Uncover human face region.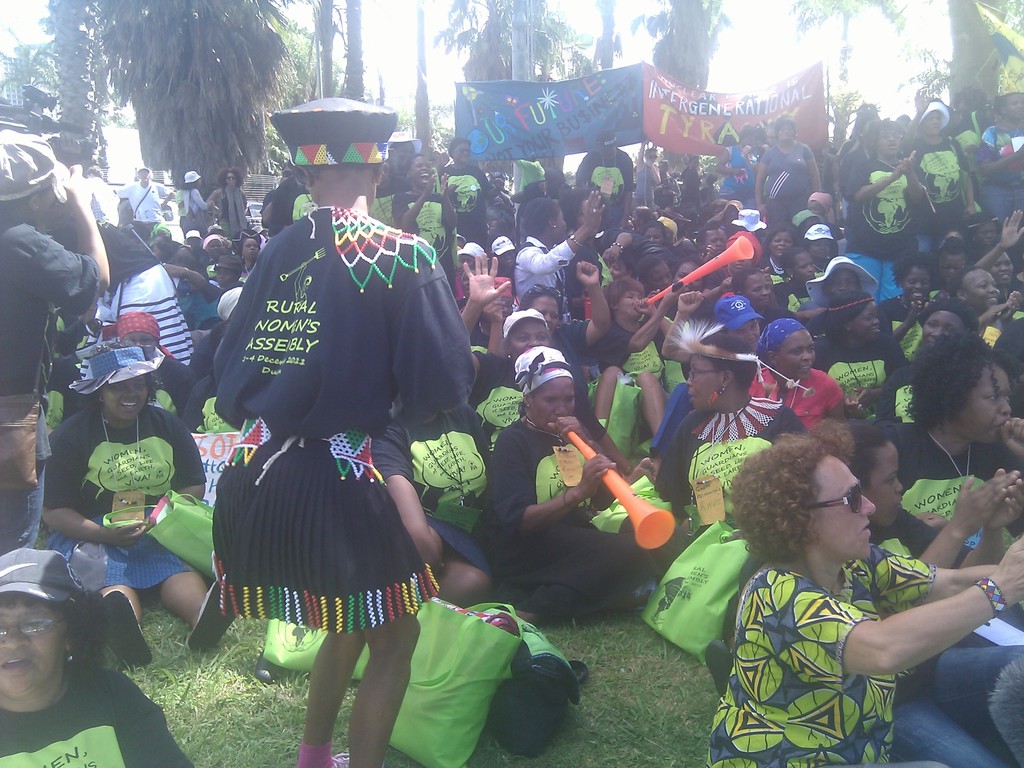
Uncovered: (0, 604, 70, 700).
